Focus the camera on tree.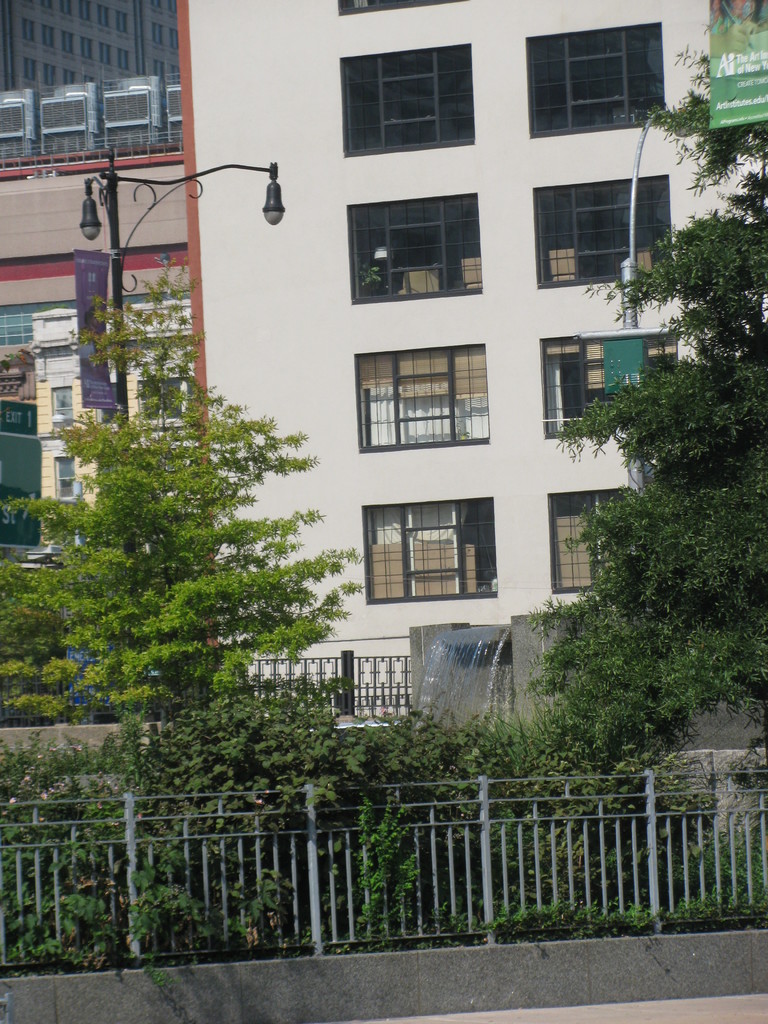
Focus region: bbox=[0, 476, 137, 739].
